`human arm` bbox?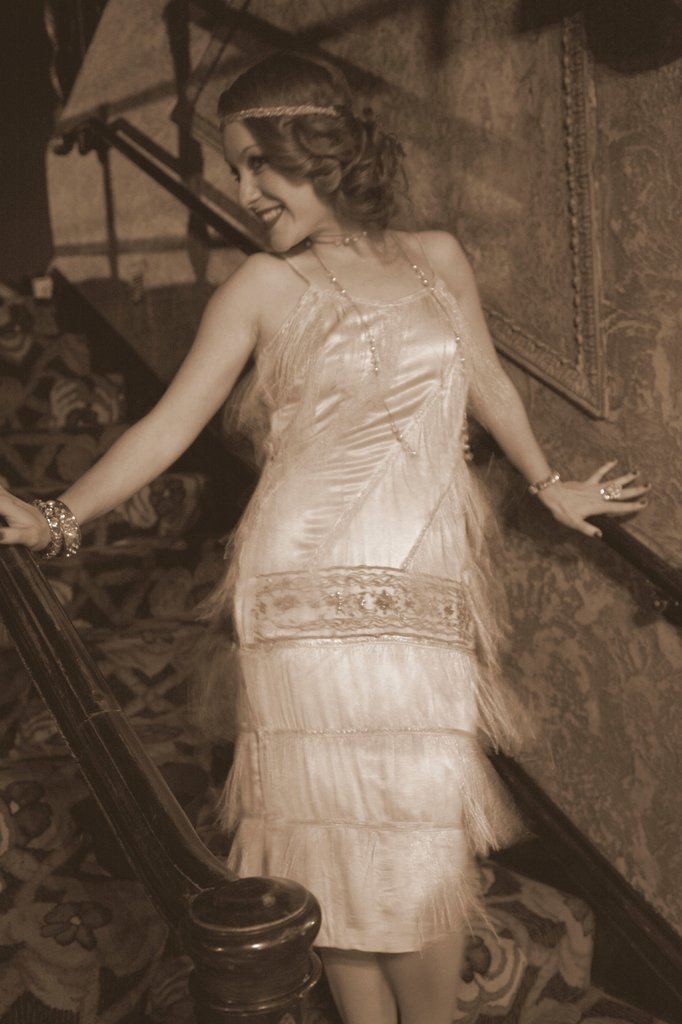
<box>25,271,273,568</box>
